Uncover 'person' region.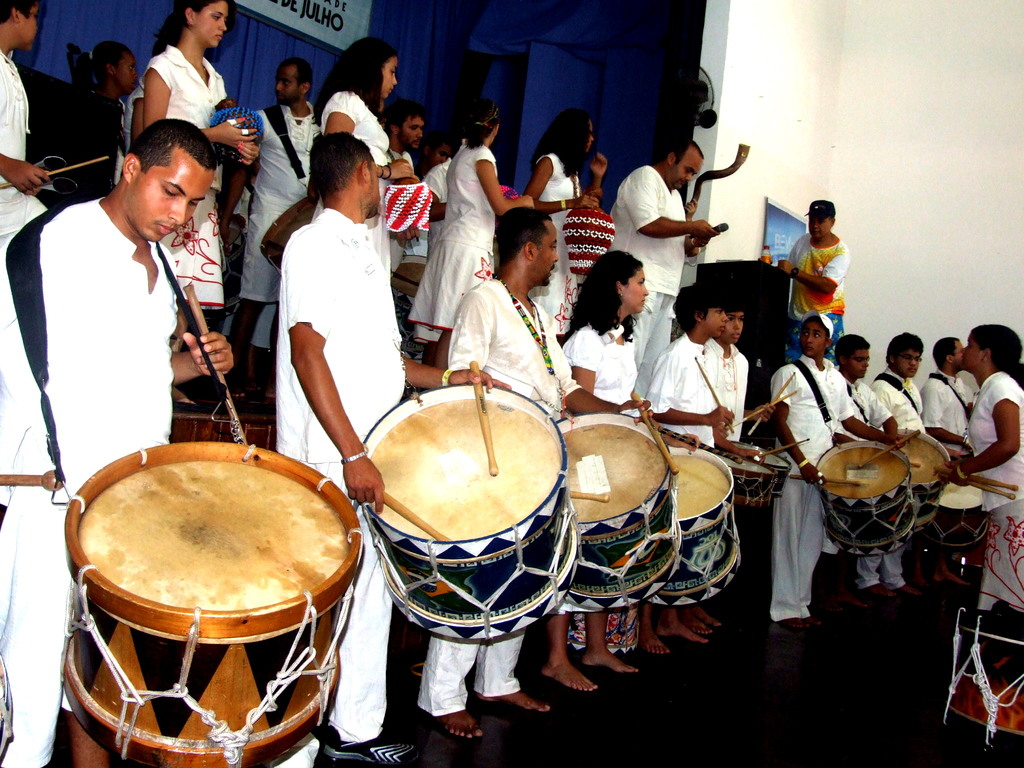
Uncovered: box(711, 286, 752, 452).
